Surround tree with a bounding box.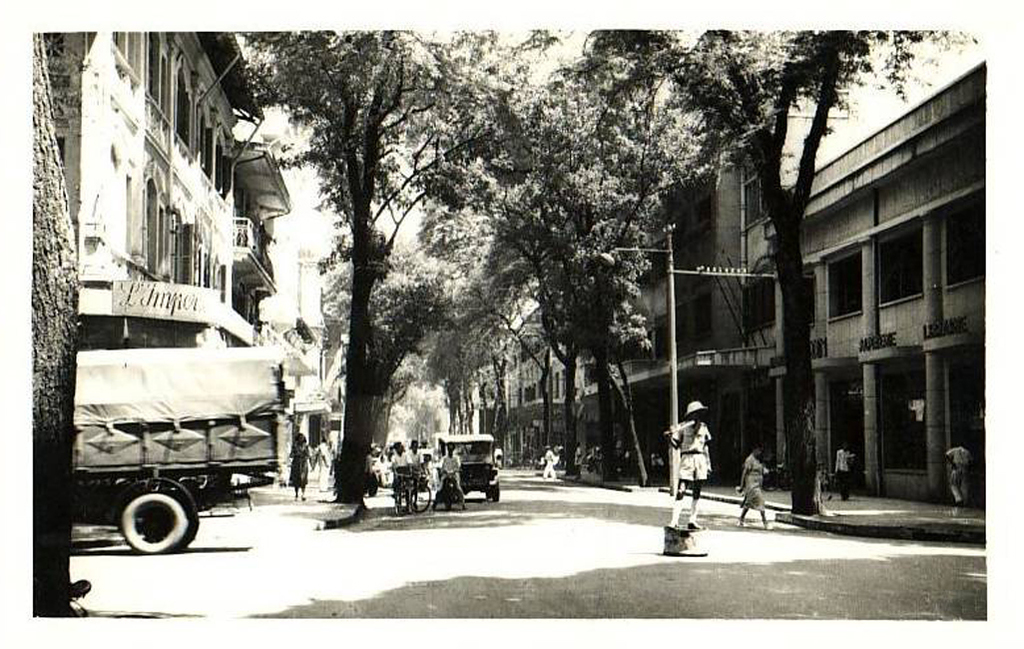
{"left": 445, "top": 55, "right": 717, "bottom": 487}.
